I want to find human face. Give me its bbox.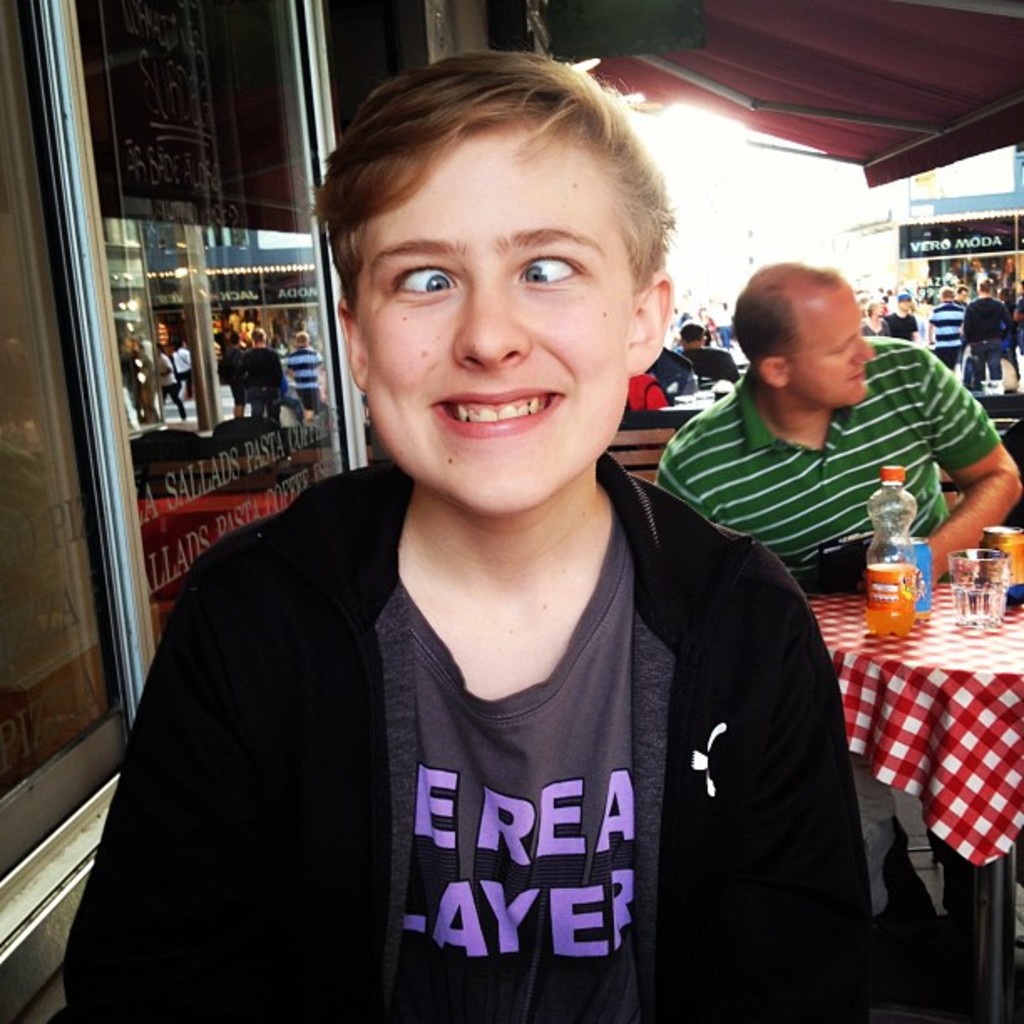
select_region(360, 141, 626, 517).
